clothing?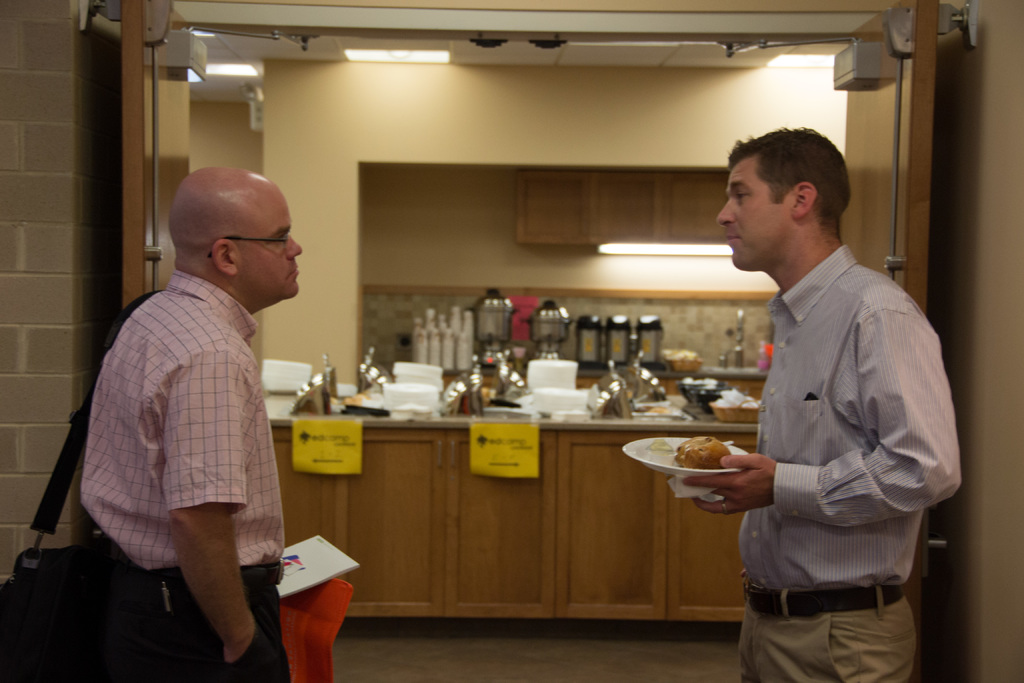
l=86, t=263, r=278, b=682
